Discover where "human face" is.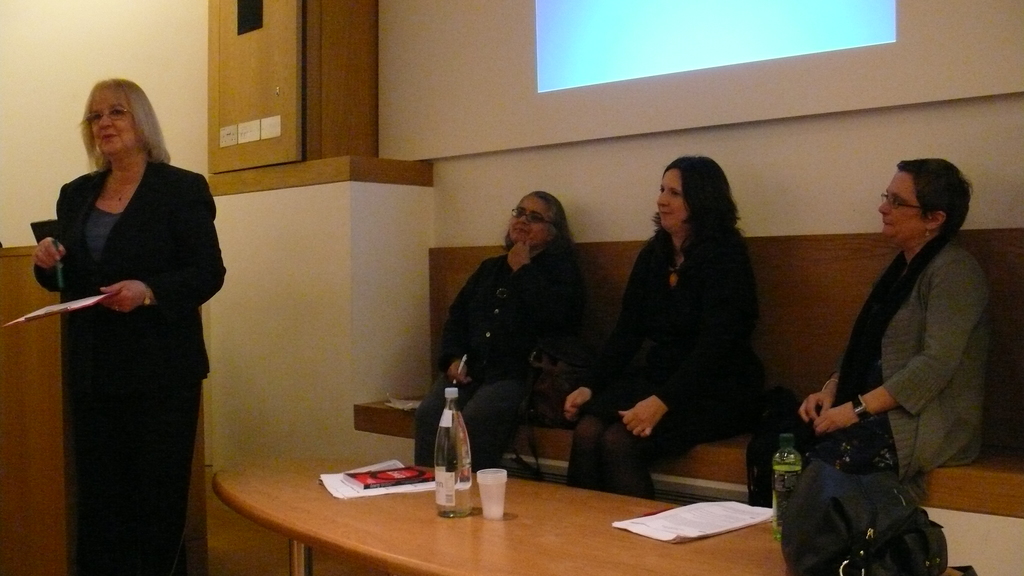
Discovered at (left=657, top=170, right=685, bottom=232).
